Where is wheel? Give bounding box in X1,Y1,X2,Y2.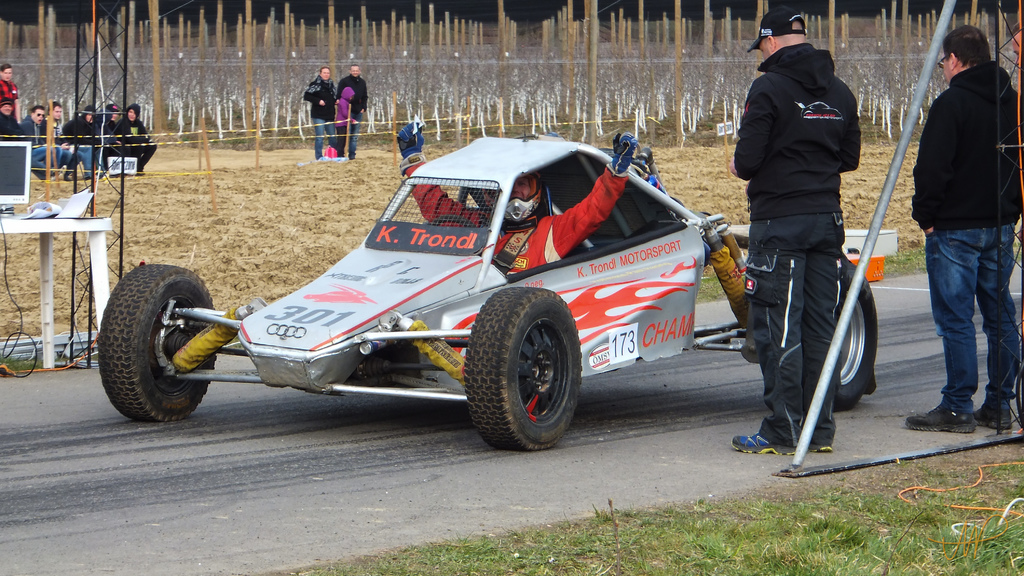
93,254,224,422.
